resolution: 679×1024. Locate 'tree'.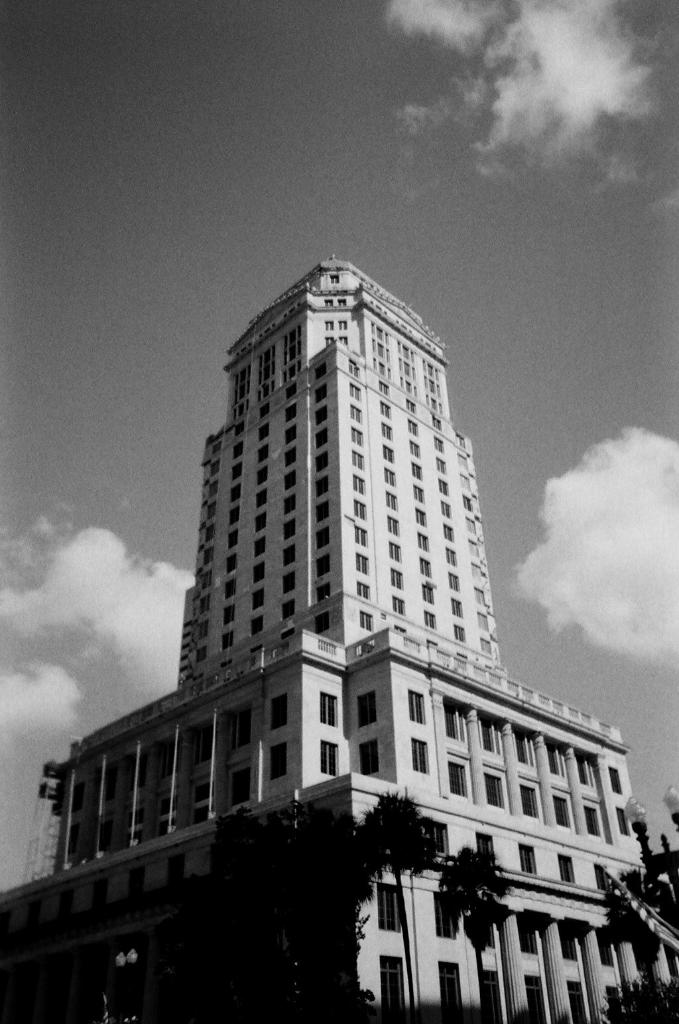
[435, 832, 519, 1023].
